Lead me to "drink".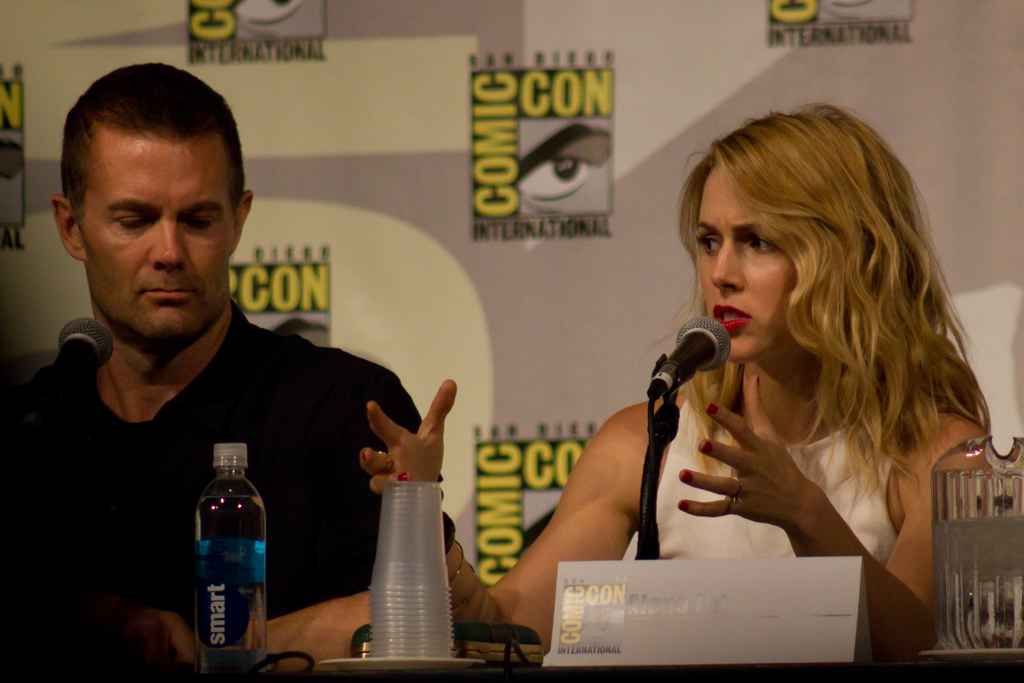
Lead to (184,445,262,662).
